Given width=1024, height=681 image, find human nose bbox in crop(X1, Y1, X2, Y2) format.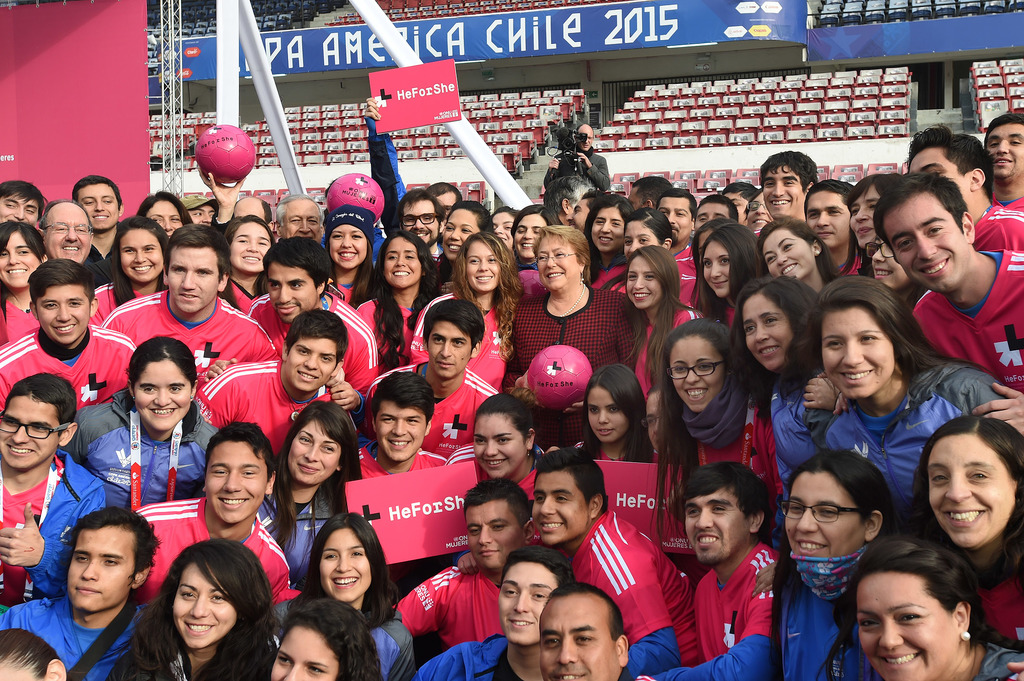
crop(602, 222, 612, 233).
